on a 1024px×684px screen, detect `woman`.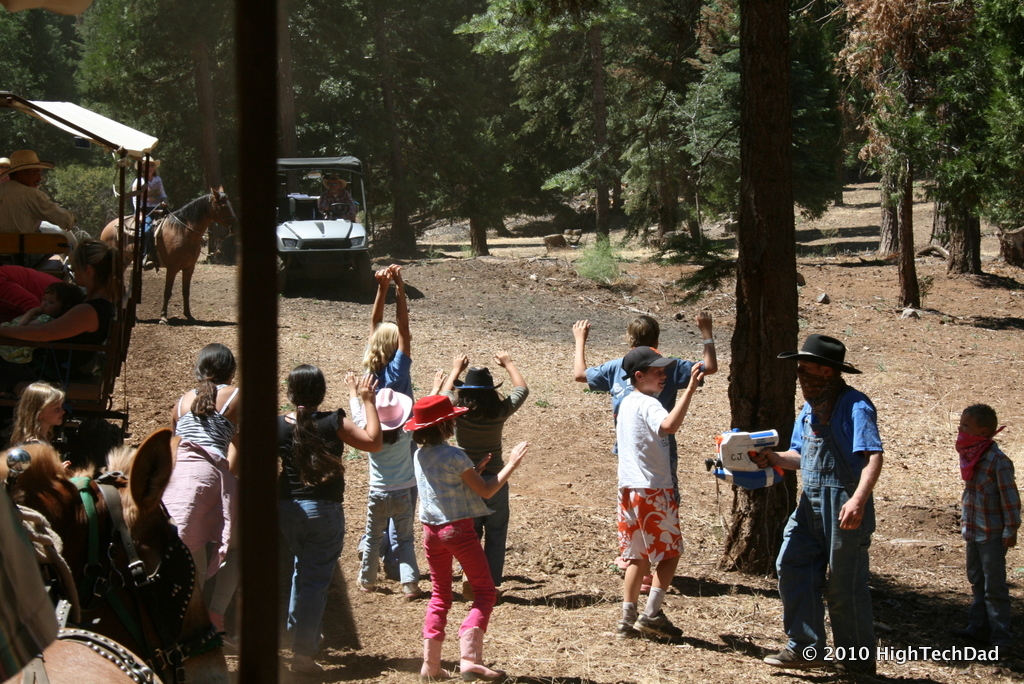
346:259:414:588.
